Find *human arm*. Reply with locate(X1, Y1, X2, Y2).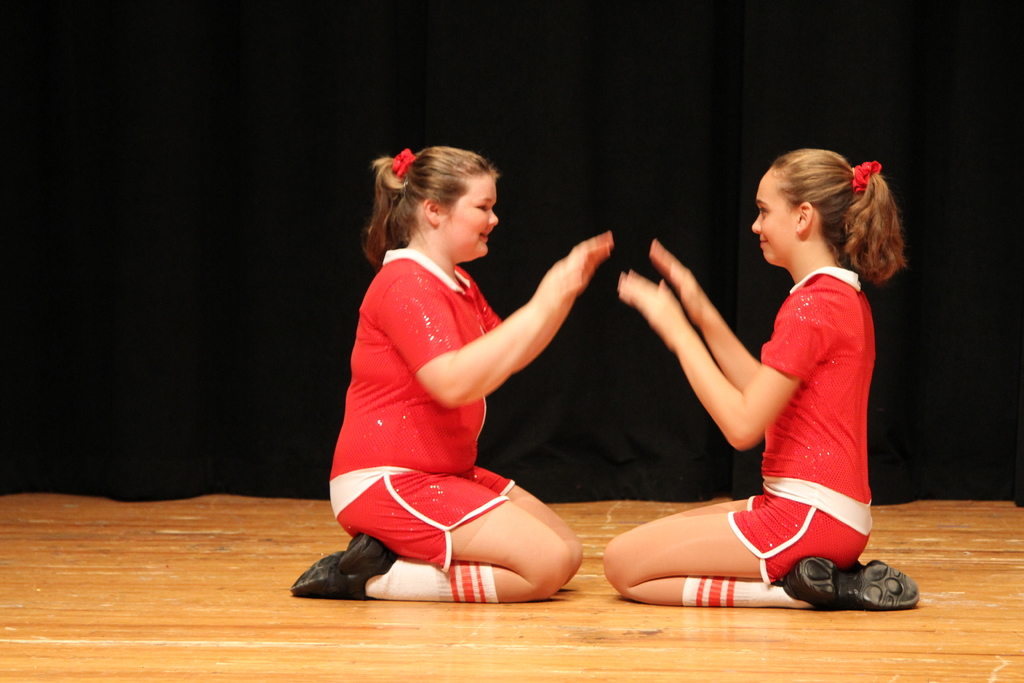
locate(468, 228, 610, 372).
